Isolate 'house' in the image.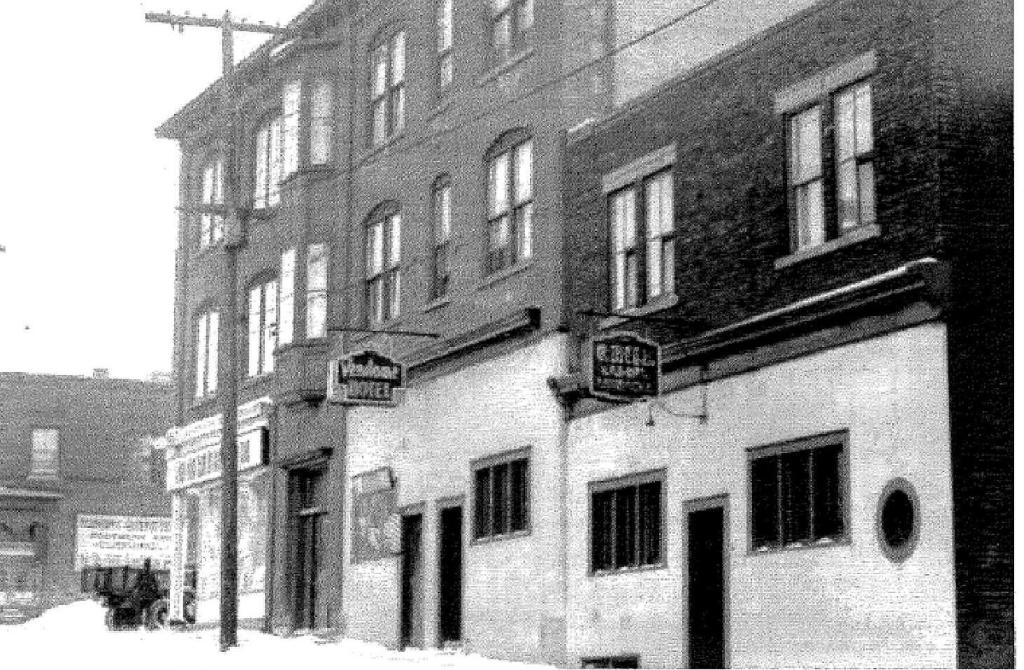
Isolated region: rect(150, 0, 1020, 669).
